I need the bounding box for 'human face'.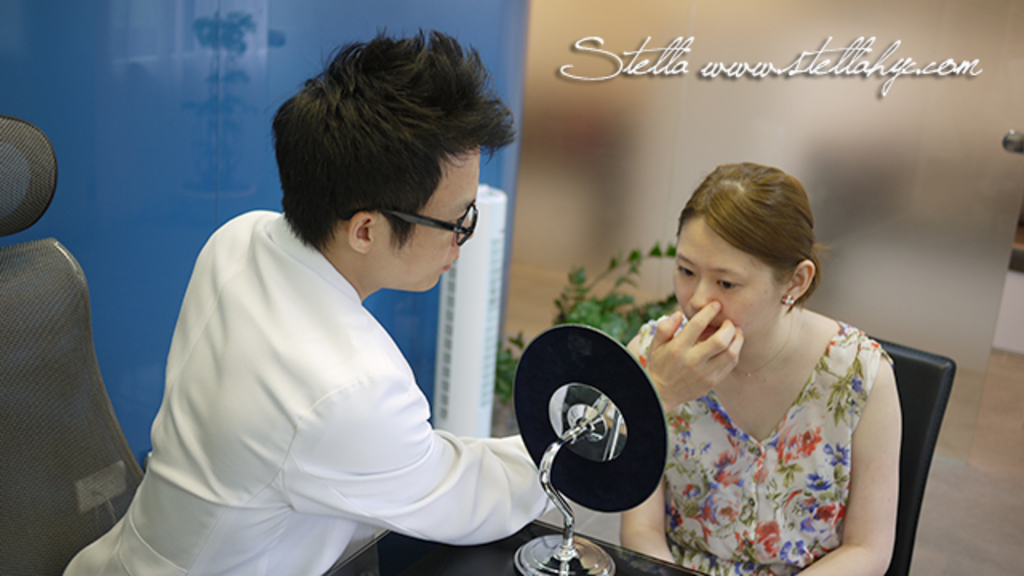
Here it is: locate(382, 142, 478, 288).
